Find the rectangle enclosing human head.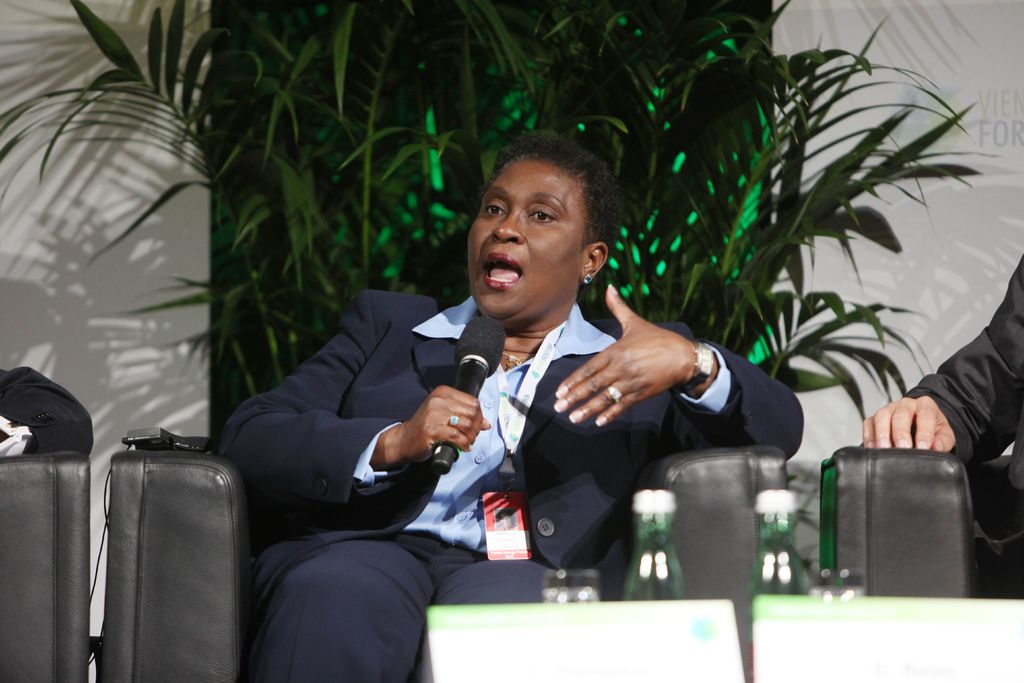
436,141,601,323.
